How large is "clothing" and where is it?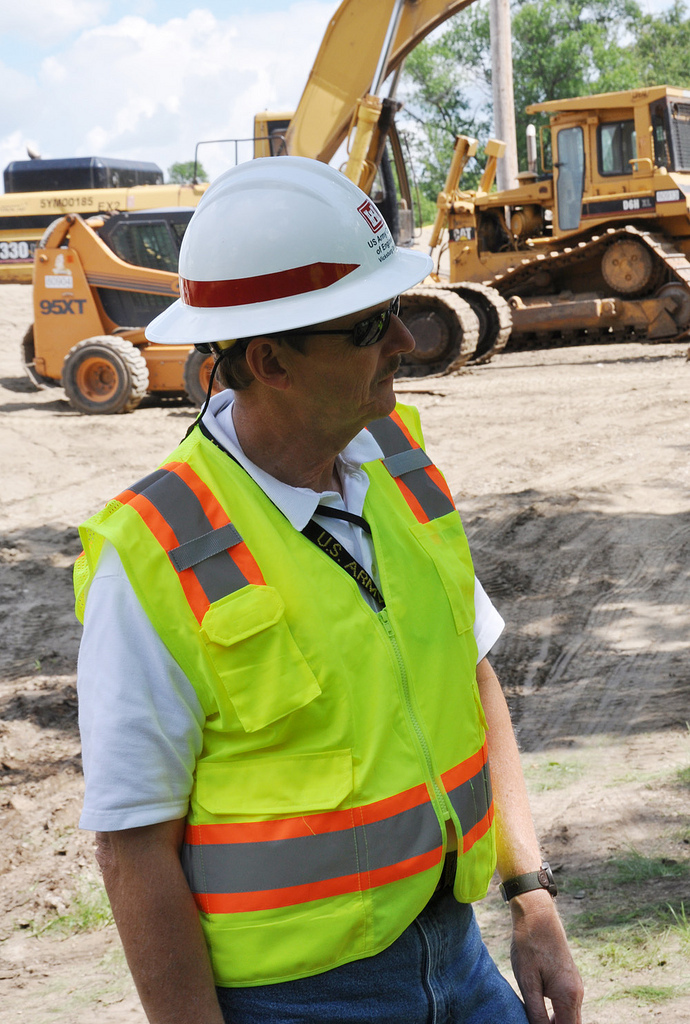
Bounding box: region(93, 375, 538, 989).
